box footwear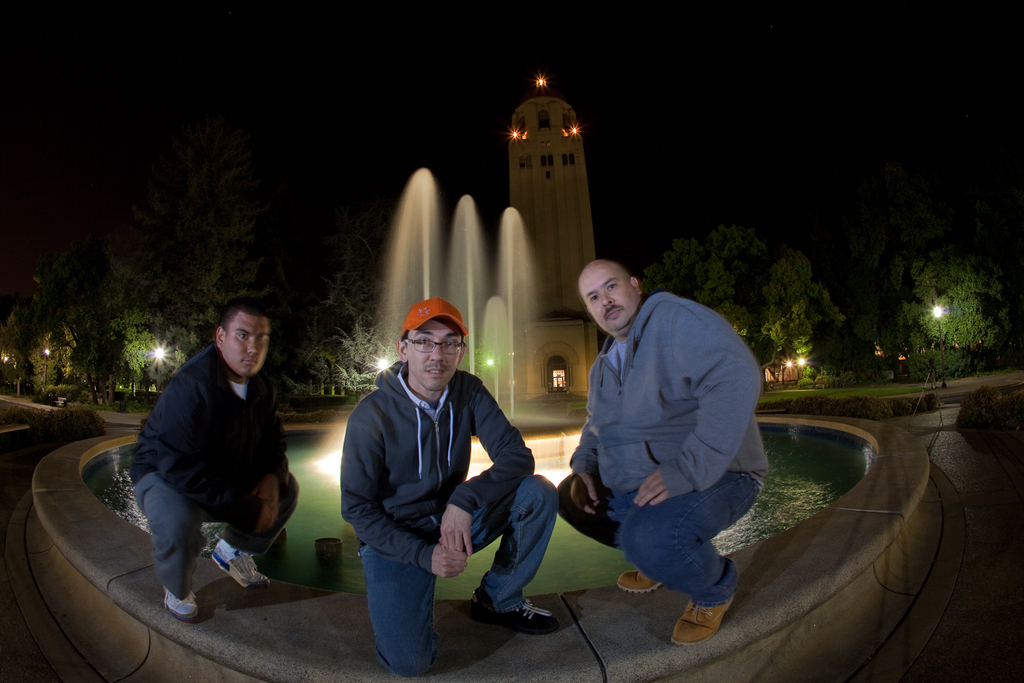
x1=158 y1=587 x2=197 y2=620
